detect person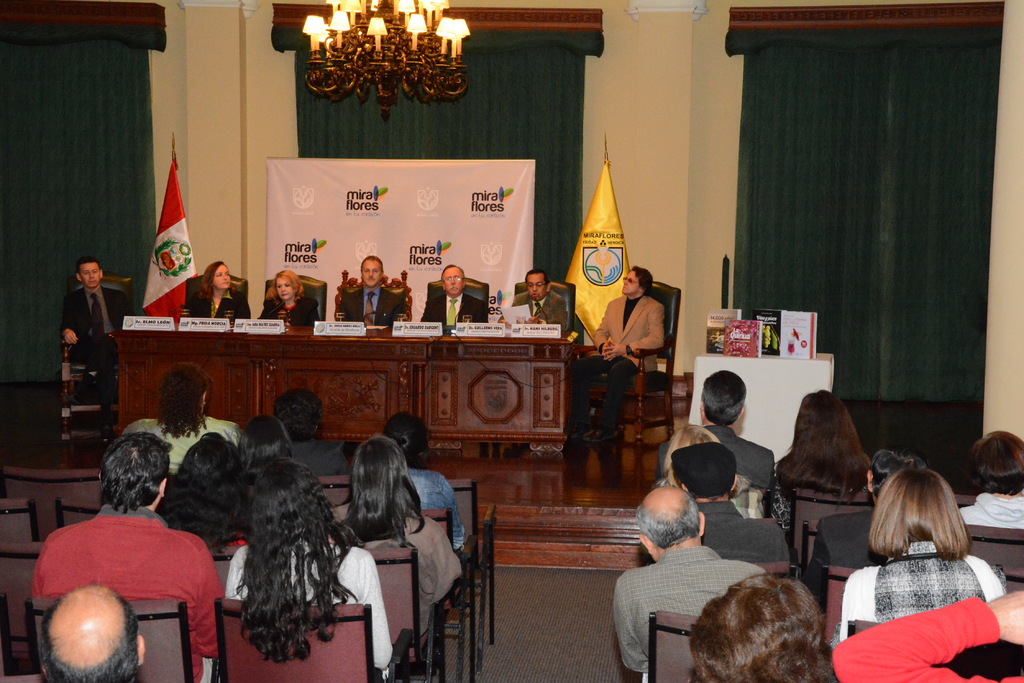
box=[681, 367, 788, 496]
